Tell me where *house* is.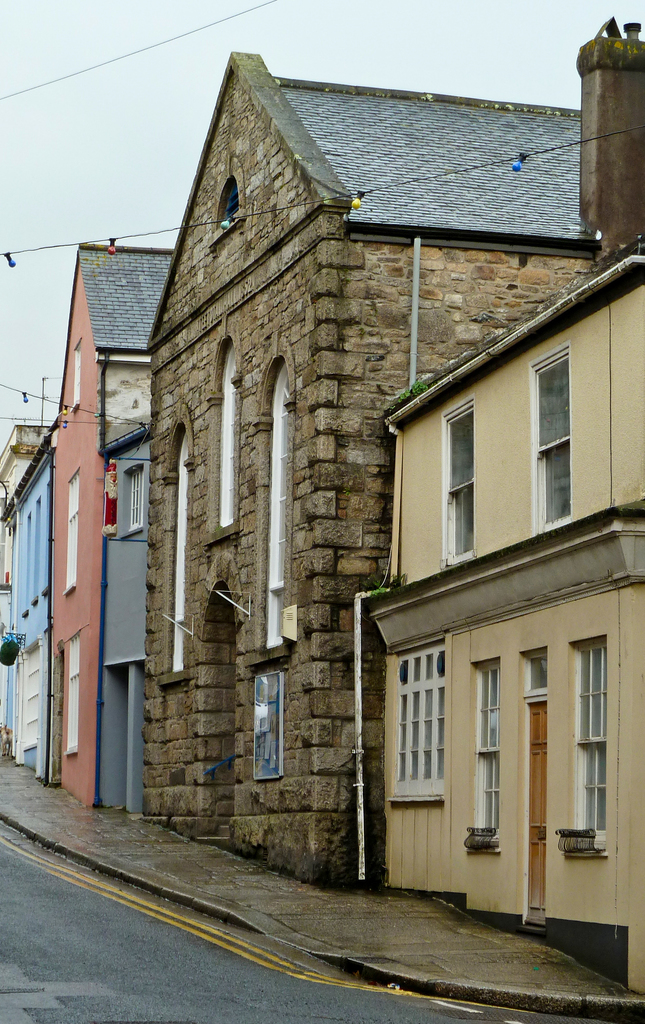
*house* is at x1=96, y1=426, x2=155, y2=822.
